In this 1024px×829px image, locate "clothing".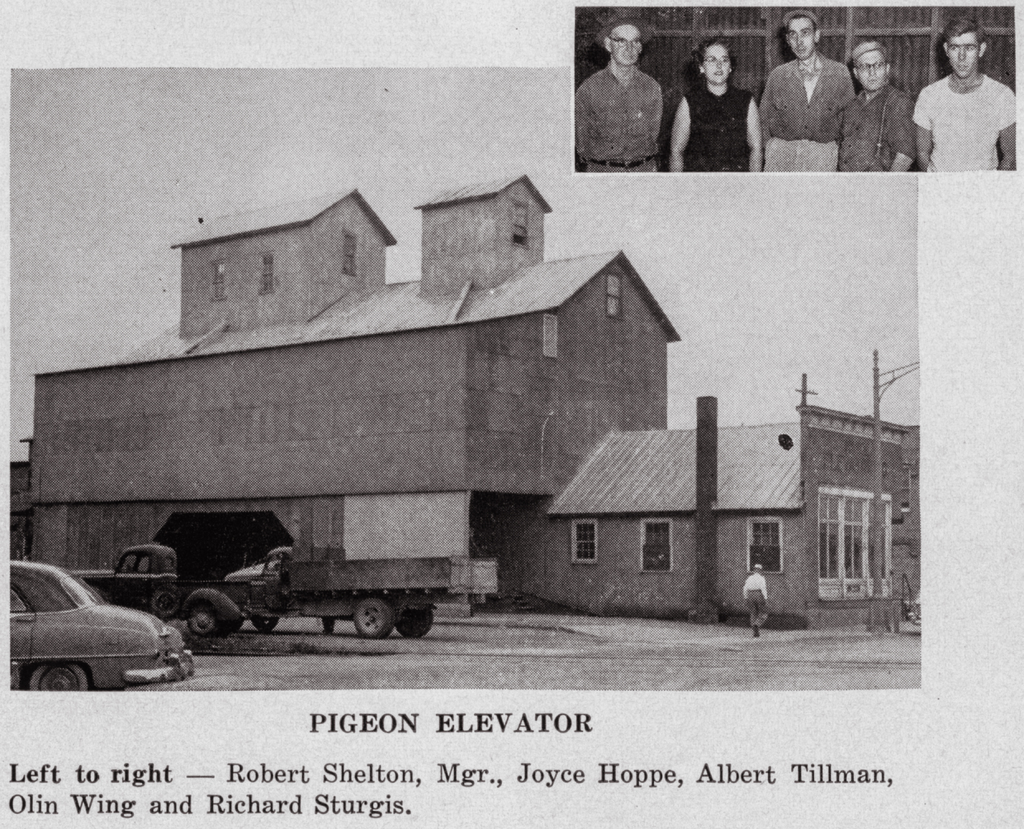
Bounding box: box=[742, 572, 769, 626].
